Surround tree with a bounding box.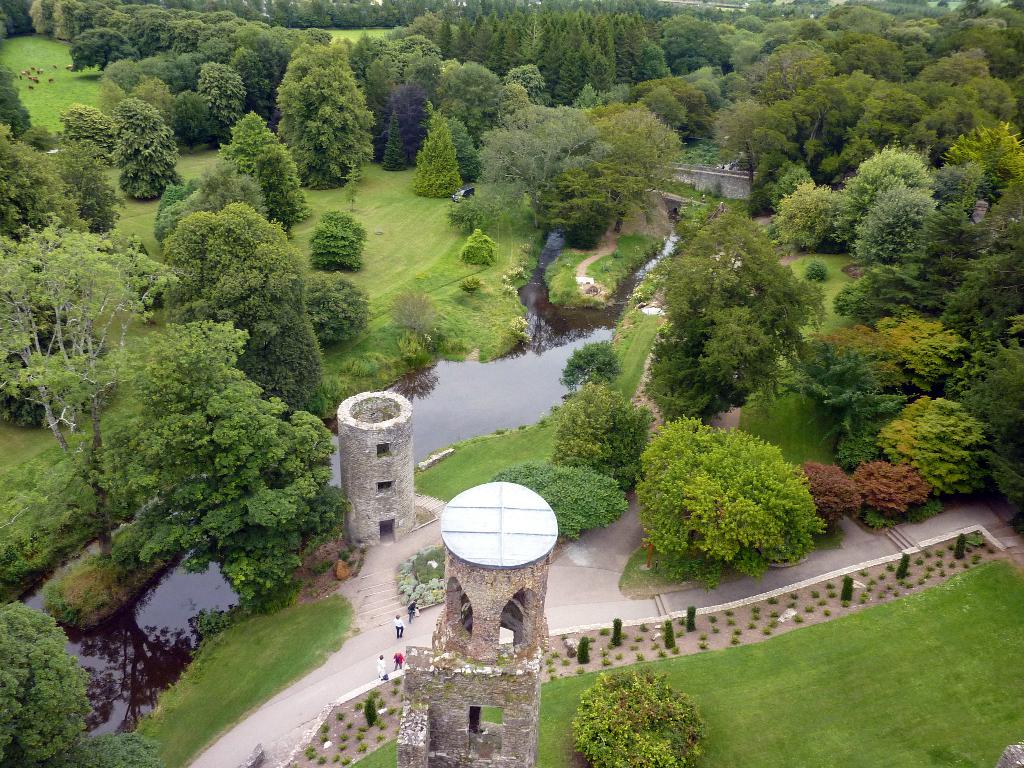
[758,18,802,56].
